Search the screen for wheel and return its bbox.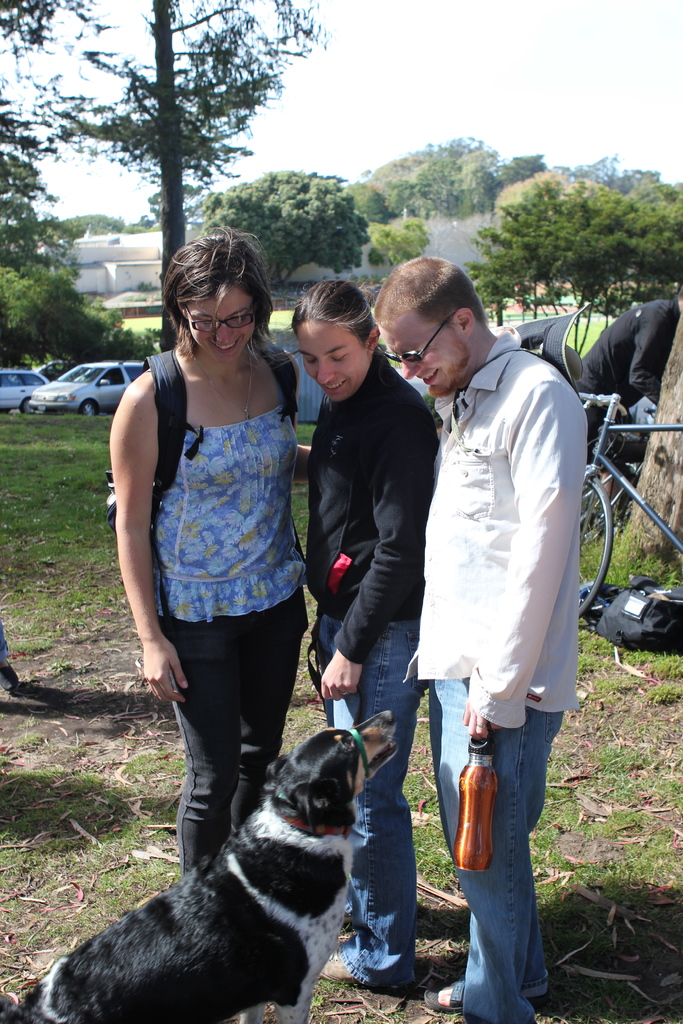
Found: 72, 400, 95, 414.
